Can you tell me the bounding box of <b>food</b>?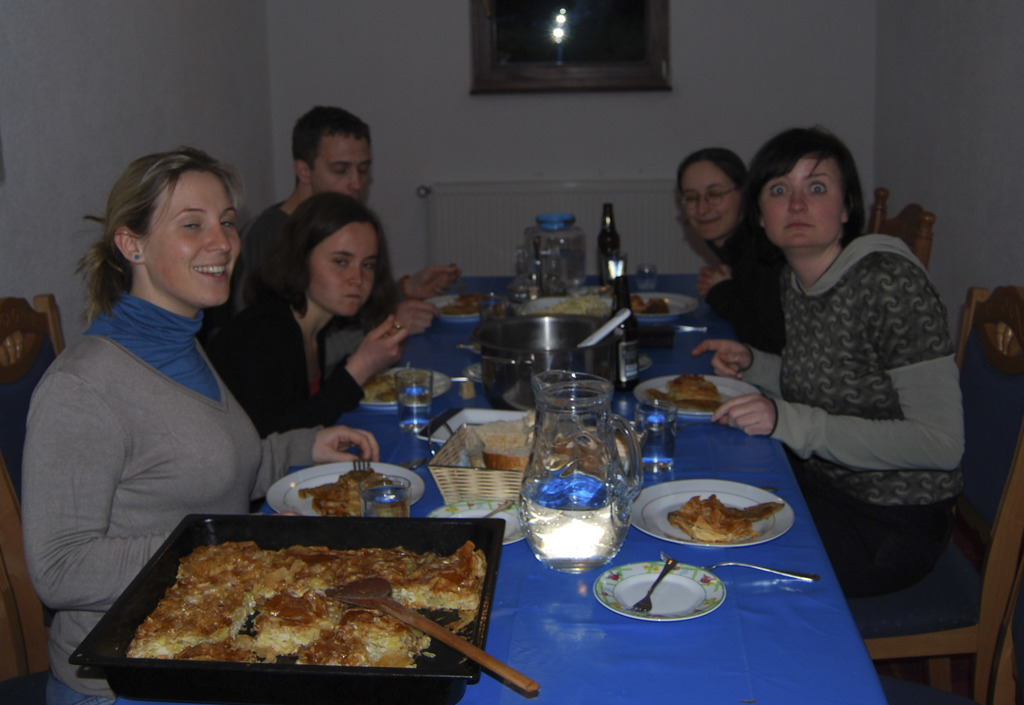
[299, 467, 388, 522].
